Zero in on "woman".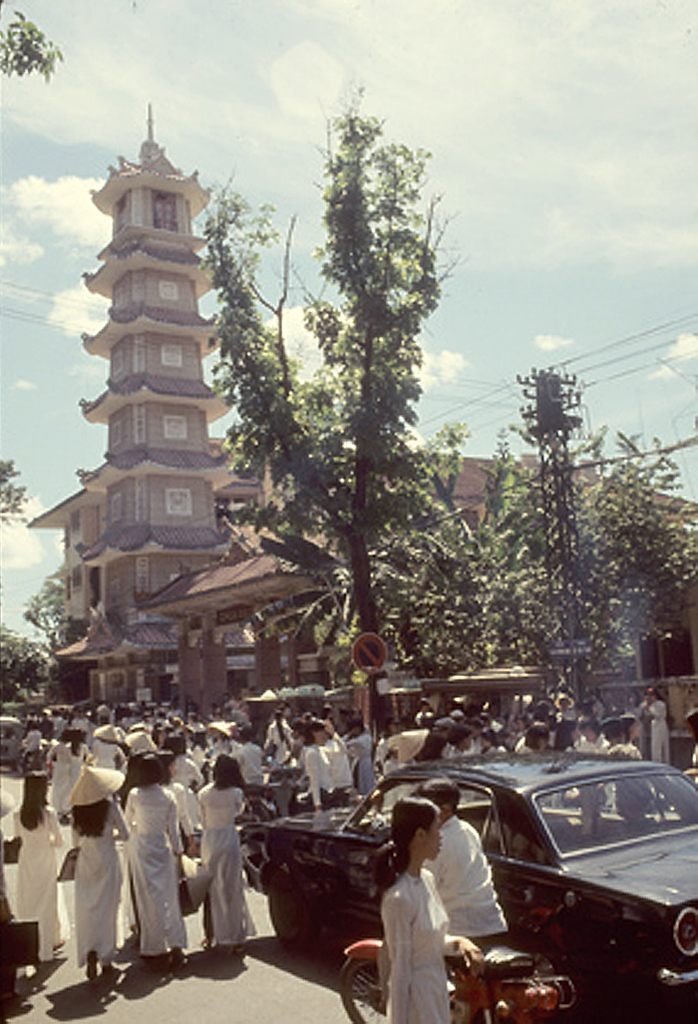
Zeroed in: BBox(9, 769, 71, 964).
